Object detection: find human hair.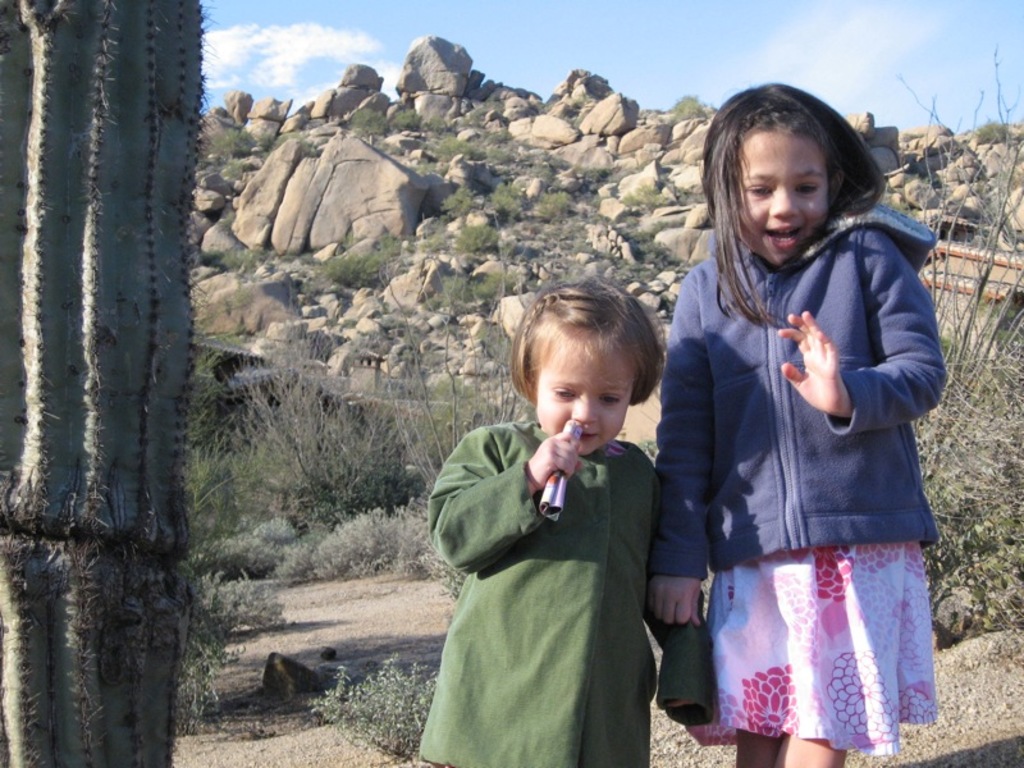
(x1=507, y1=274, x2=668, y2=408).
